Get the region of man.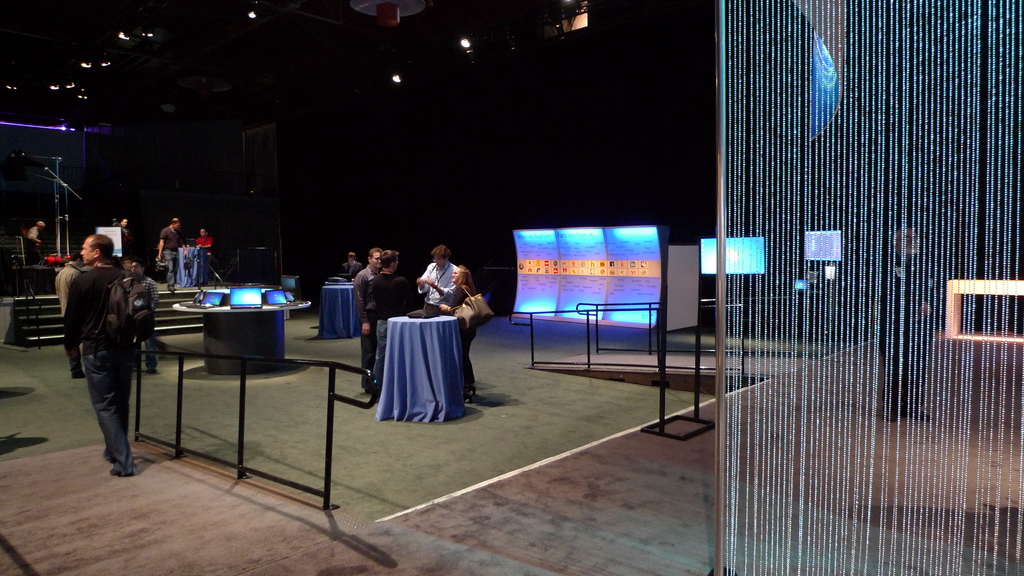
pyautogui.locateOnScreen(55, 243, 84, 383).
